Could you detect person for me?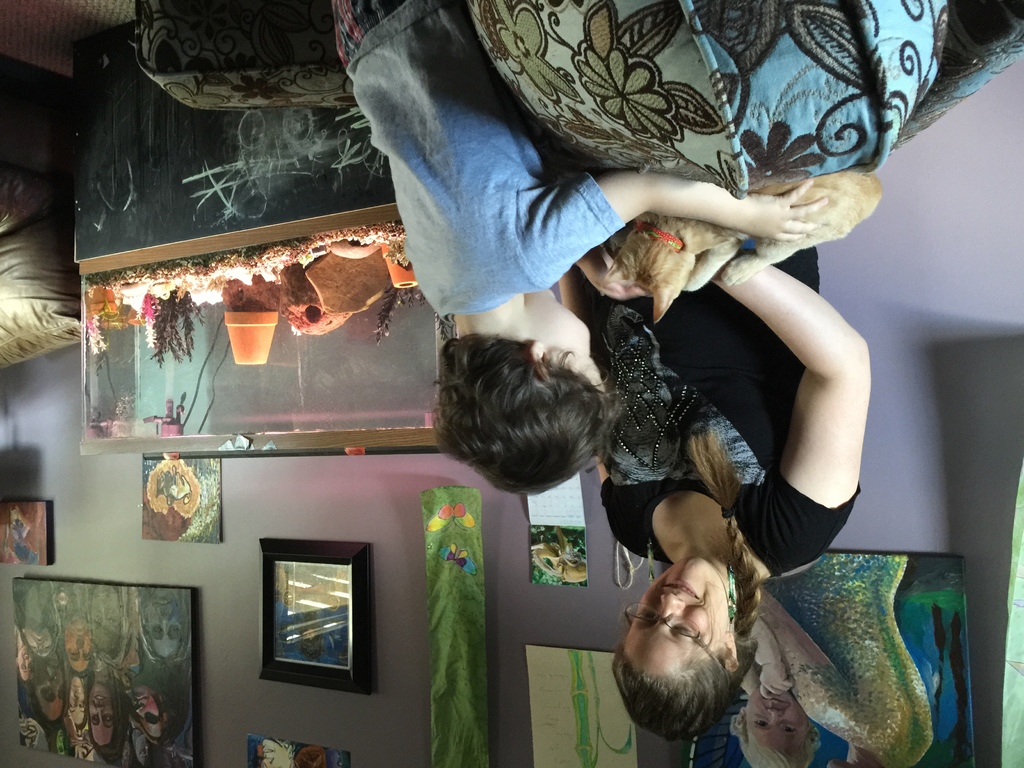
Detection result: (x1=333, y1=0, x2=827, y2=498).
